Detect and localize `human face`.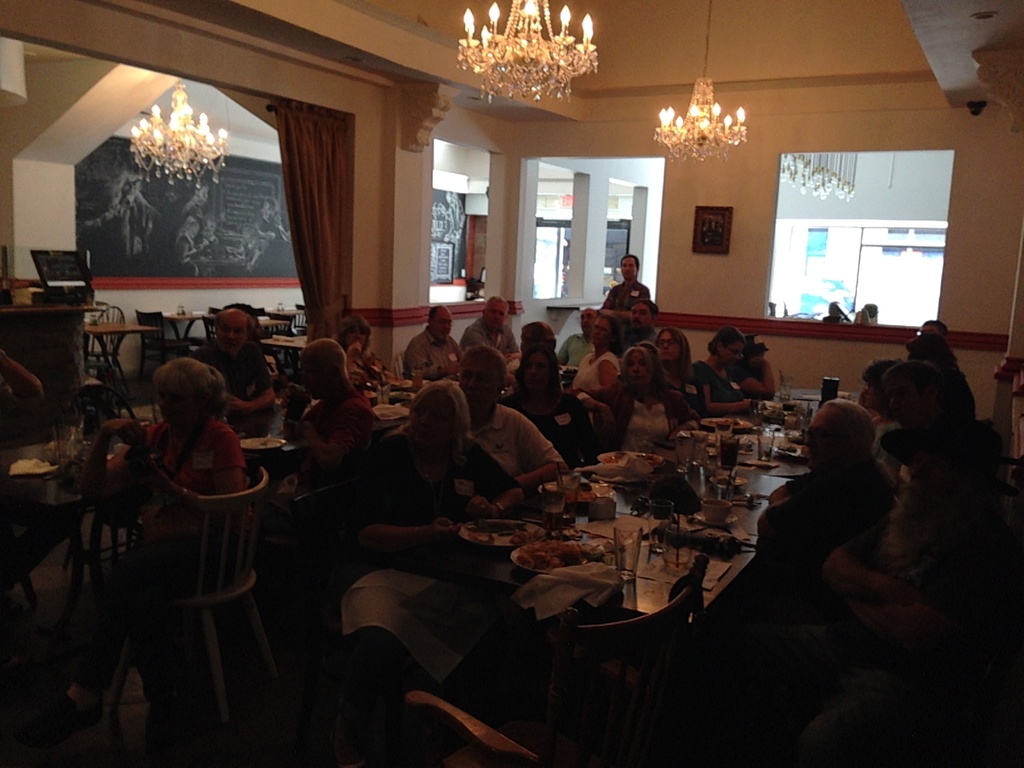
Localized at BBox(655, 330, 680, 360).
